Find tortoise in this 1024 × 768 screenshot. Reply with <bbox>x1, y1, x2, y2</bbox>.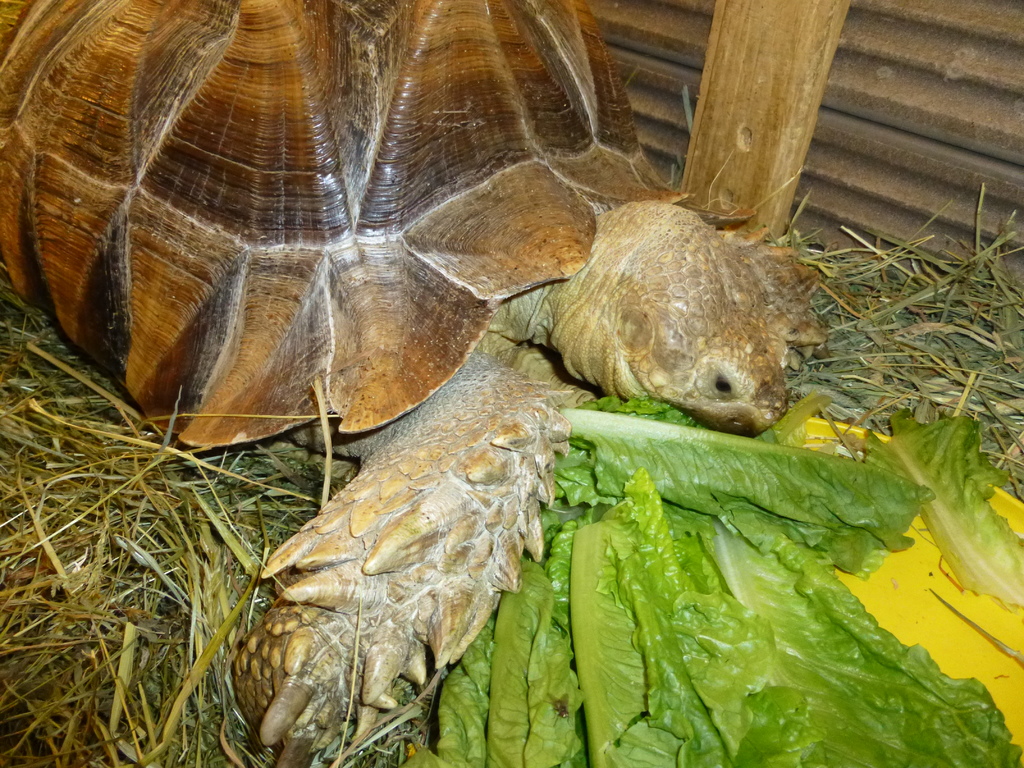
<bbox>0, 0, 826, 767</bbox>.
